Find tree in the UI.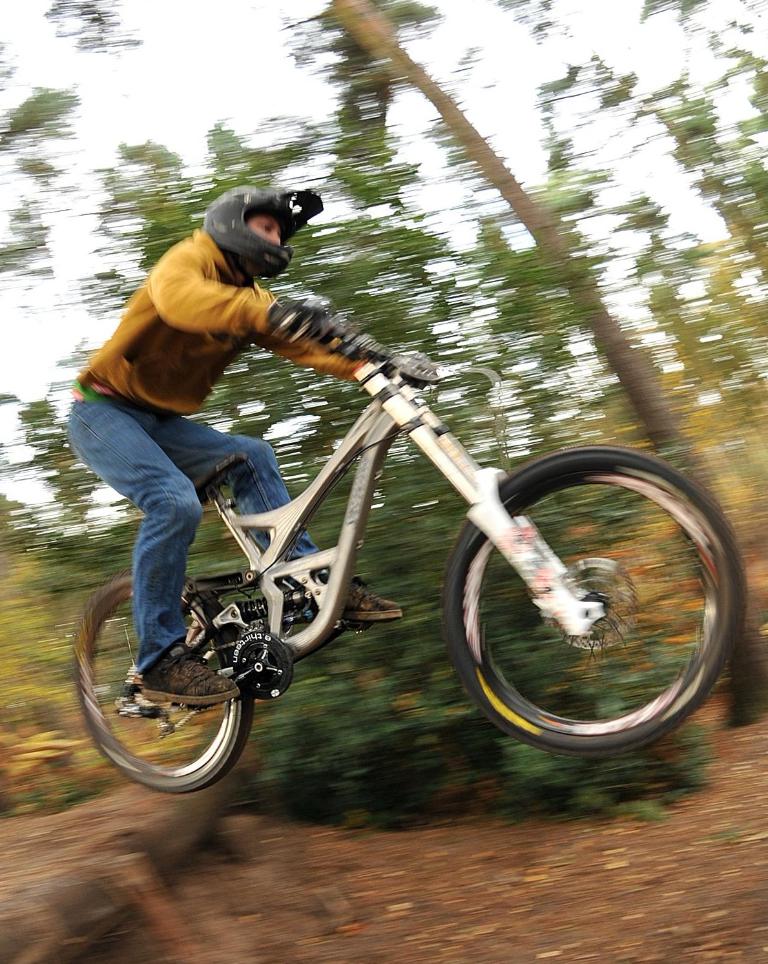
UI element at Rect(280, 0, 767, 733).
